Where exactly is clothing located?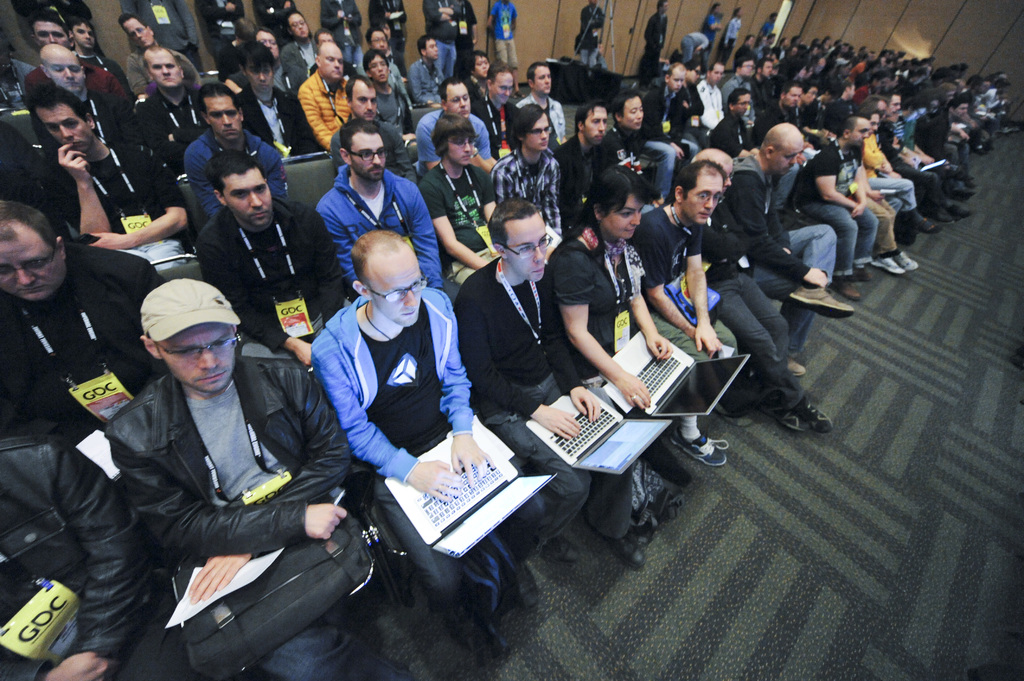
Its bounding box is rect(326, 113, 423, 188).
